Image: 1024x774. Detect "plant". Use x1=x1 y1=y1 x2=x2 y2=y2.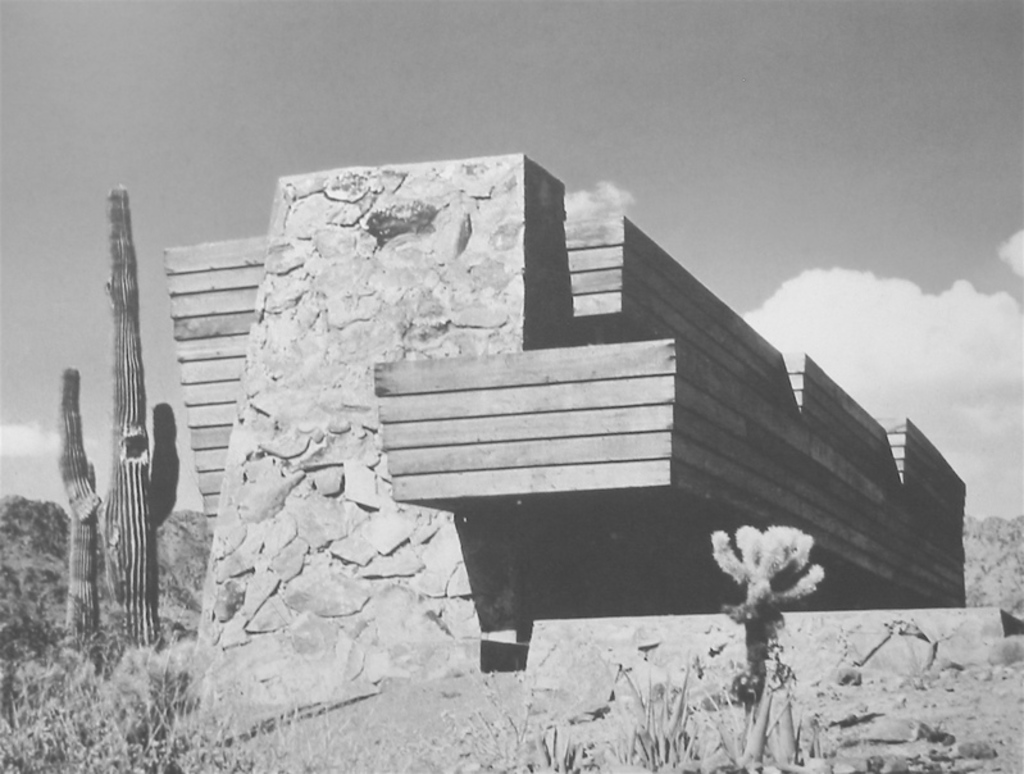
x1=601 y1=663 x2=722 y2=773.
